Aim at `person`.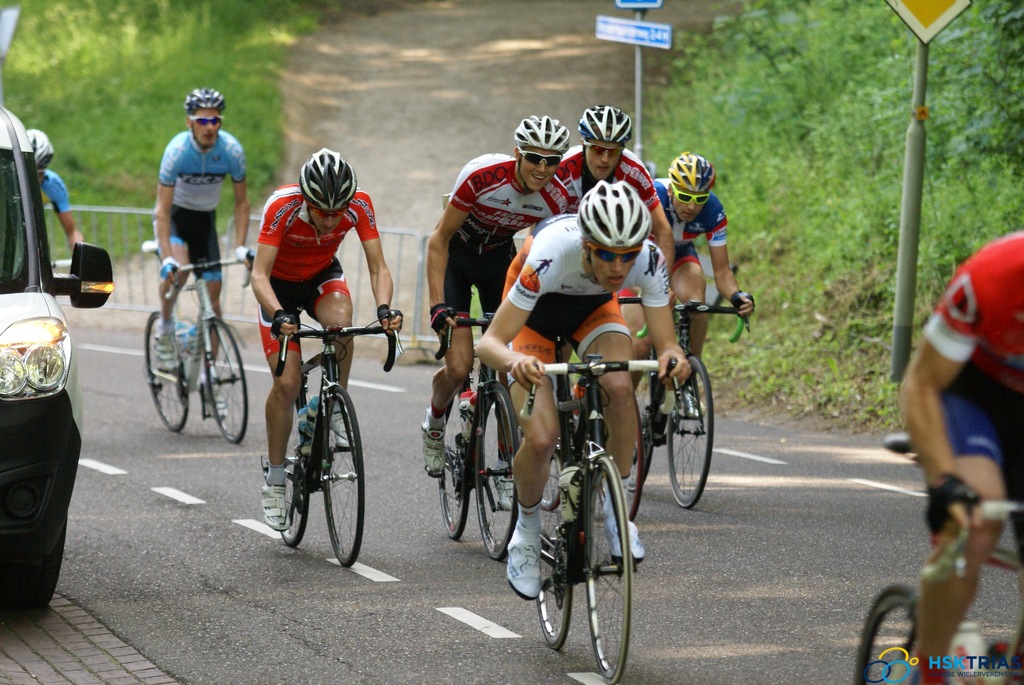
Aimed at locate(473, 176, 694, 592).
